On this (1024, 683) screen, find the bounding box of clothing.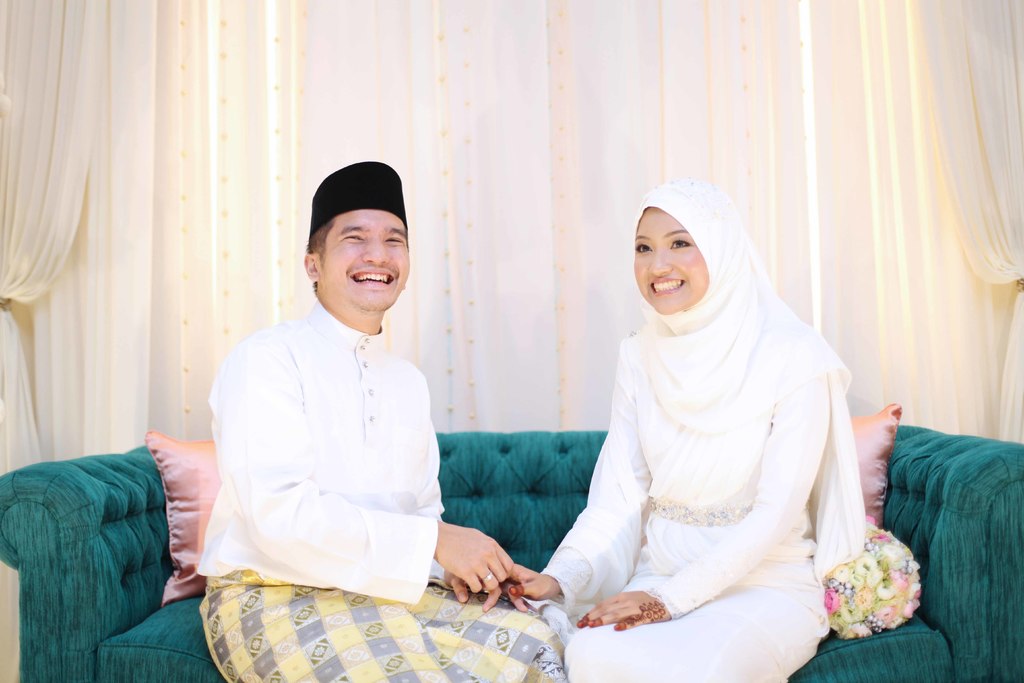
Bounding box: BBox(194, 291, 564, 682).
